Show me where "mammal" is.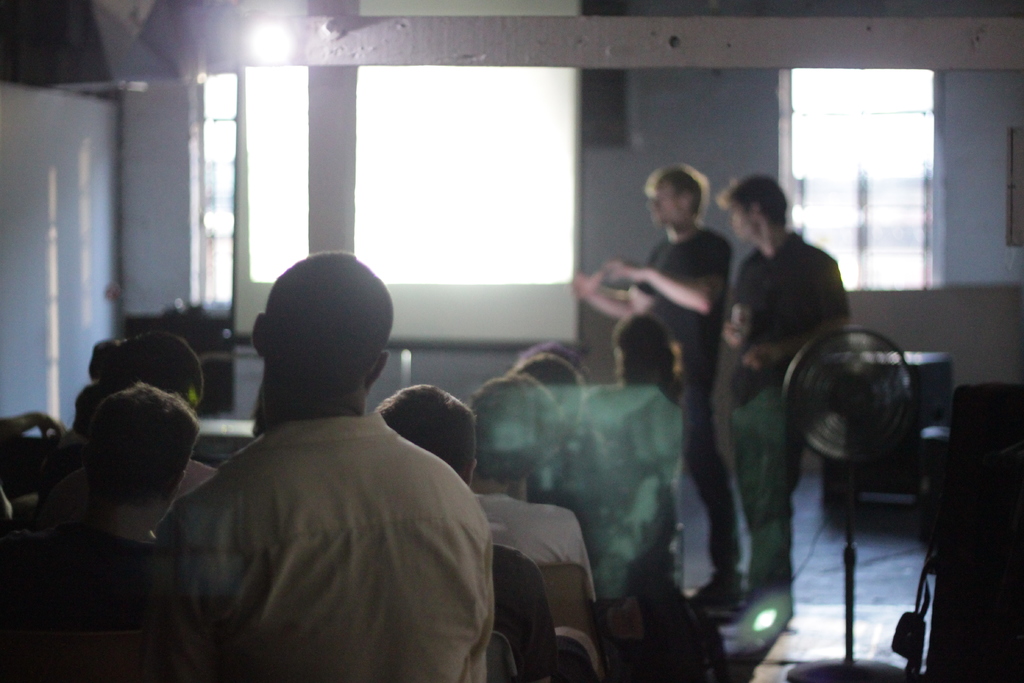
"mammal" is at x1=467, y1=372, x2=661, y2=656.
